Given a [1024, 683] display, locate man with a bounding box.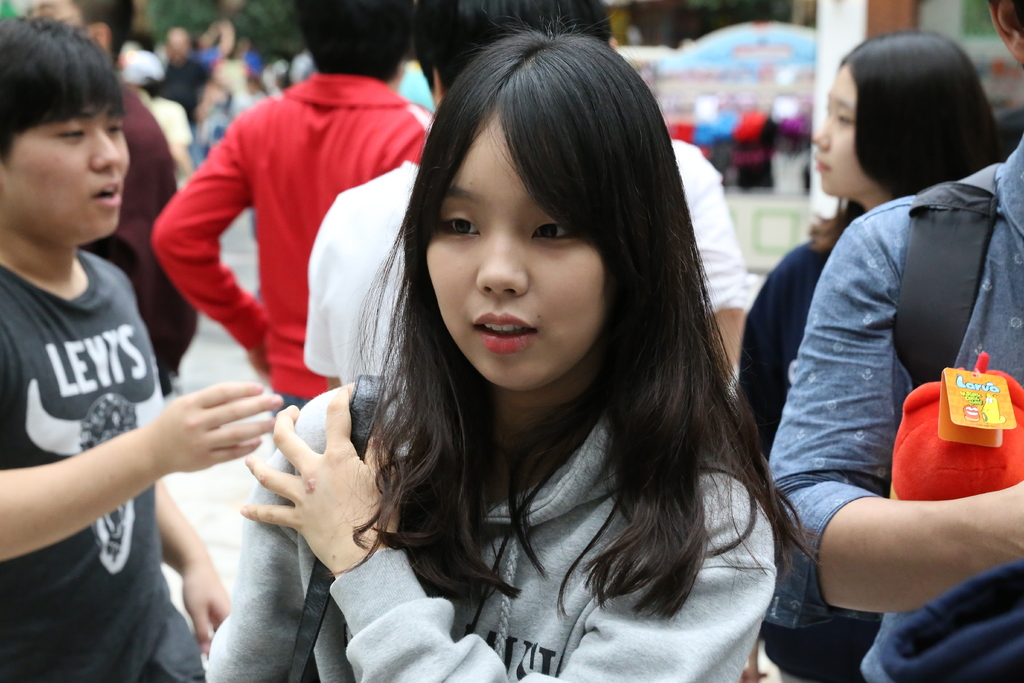
Located: <box>141,0,438,445</box>.
